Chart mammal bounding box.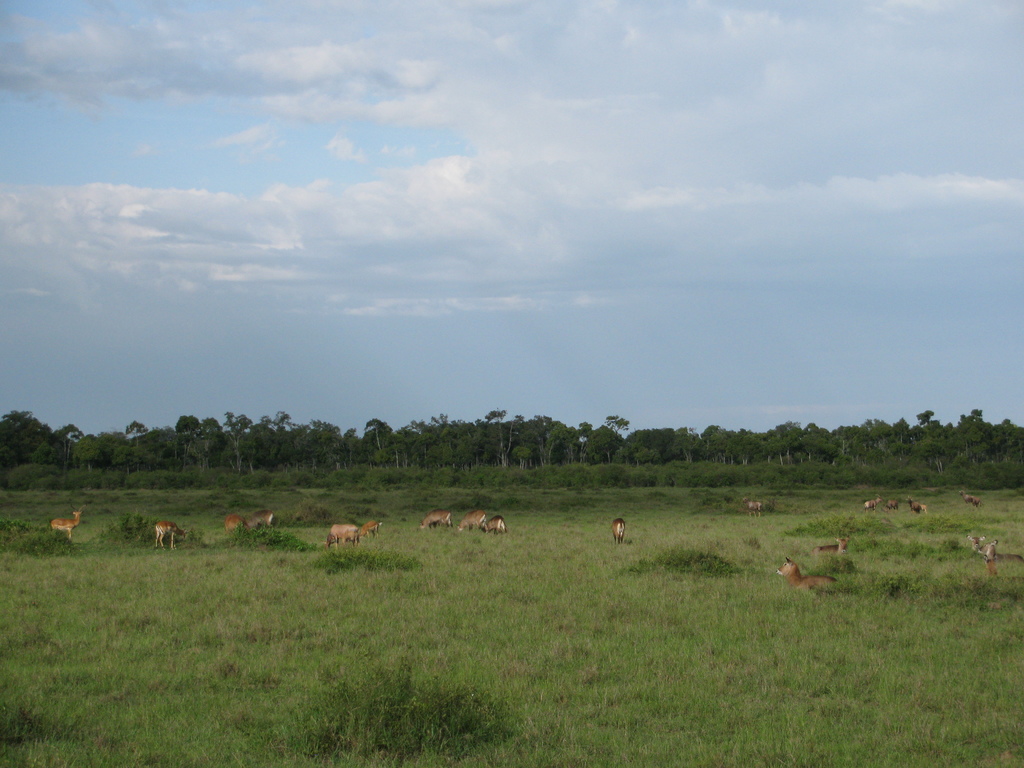
Charted: pyautogui.locateOnScreen(743, 498, 764, 515).
